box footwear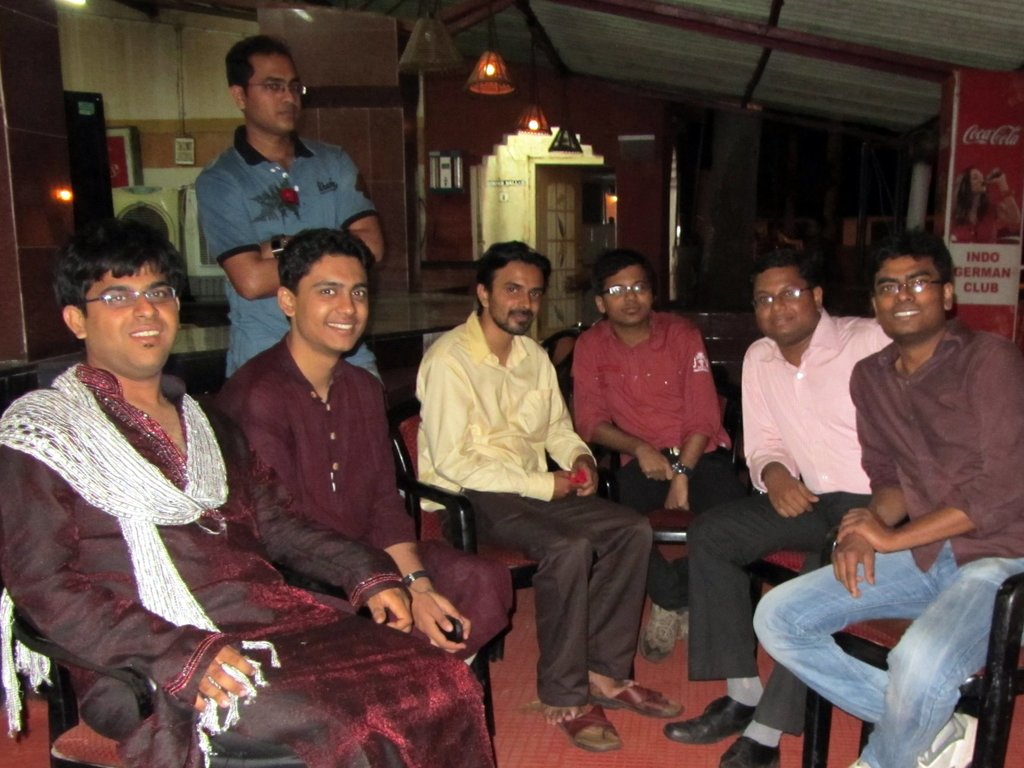
554,700,623,755
